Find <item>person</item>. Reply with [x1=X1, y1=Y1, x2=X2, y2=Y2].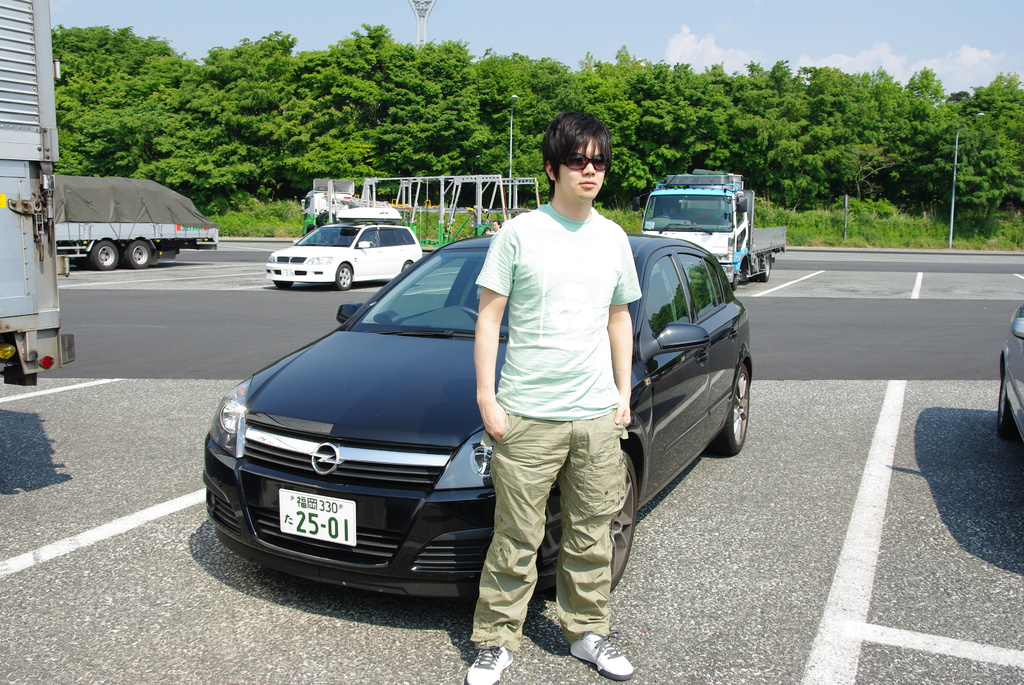
[x1=477, y1=225, x2=496, y2=239].
